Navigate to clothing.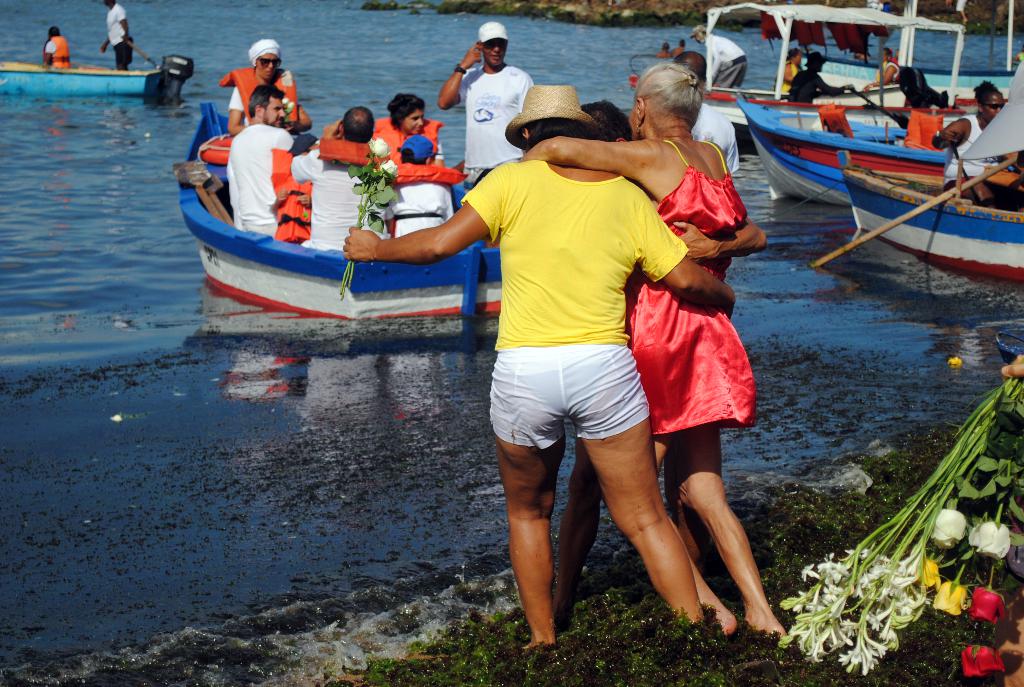
Navigation target: crop(456, 151, 687, 462).
